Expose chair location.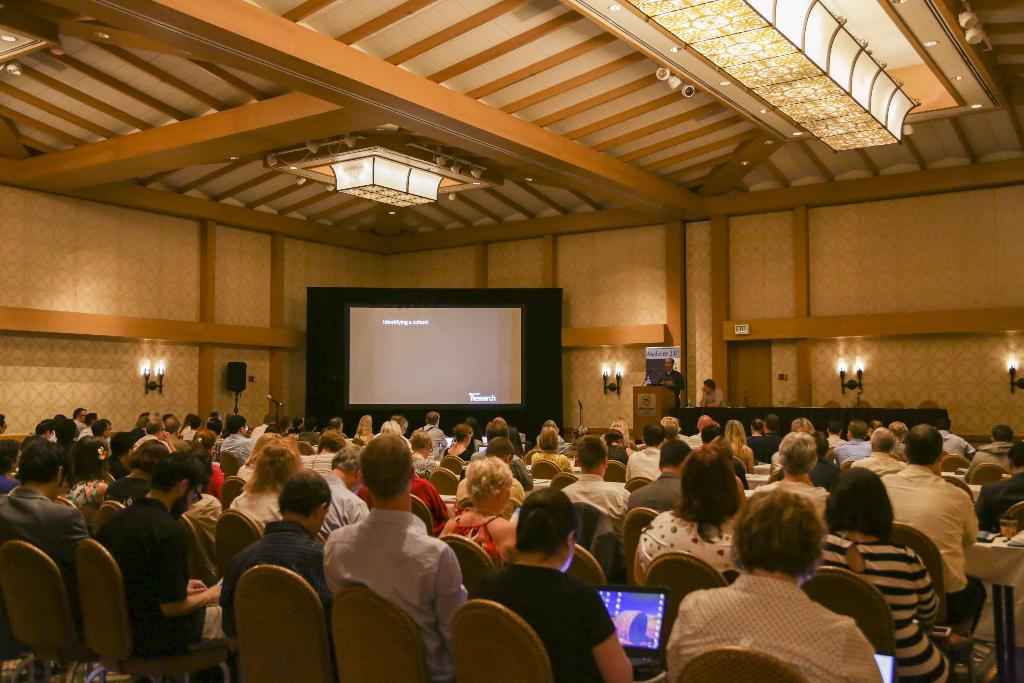
Exposed at <region>628, 439, 638, 452</region>.
